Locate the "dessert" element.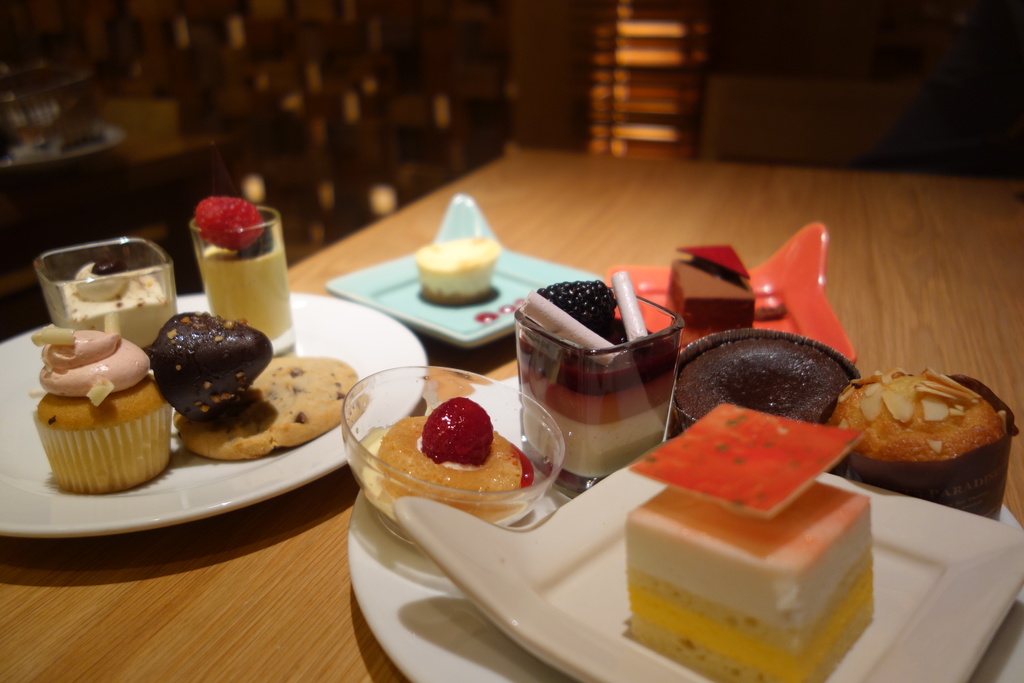
Element bbox: 356:427:541:536.
